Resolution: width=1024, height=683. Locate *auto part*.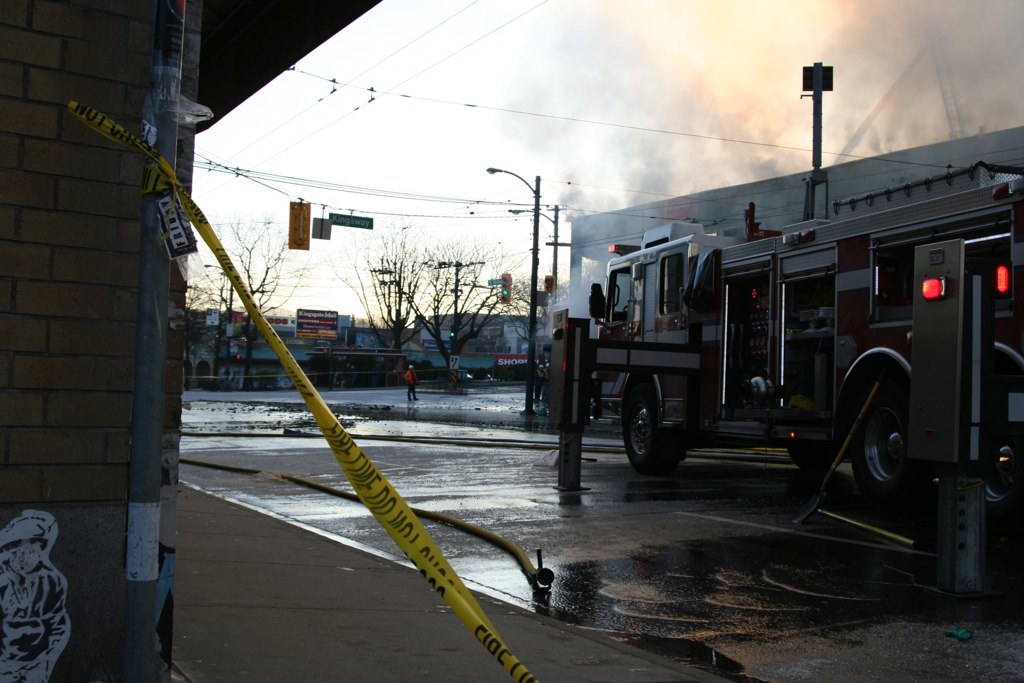
box(622, 390, 682, 471).
